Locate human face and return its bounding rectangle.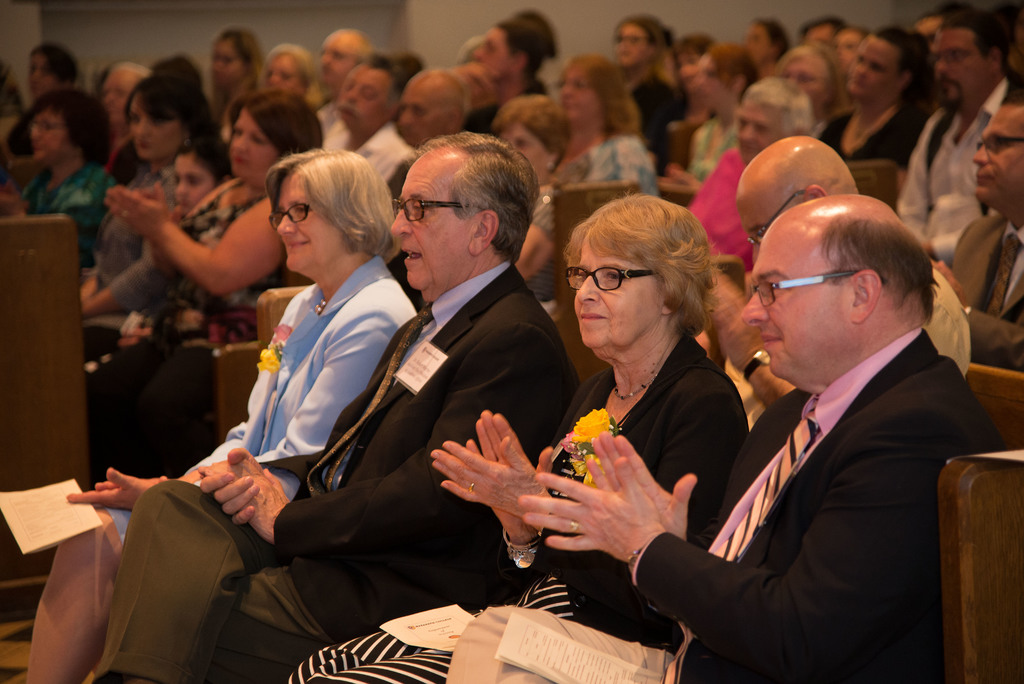
<bbox>127, 97, 184, 164</bbox>.
